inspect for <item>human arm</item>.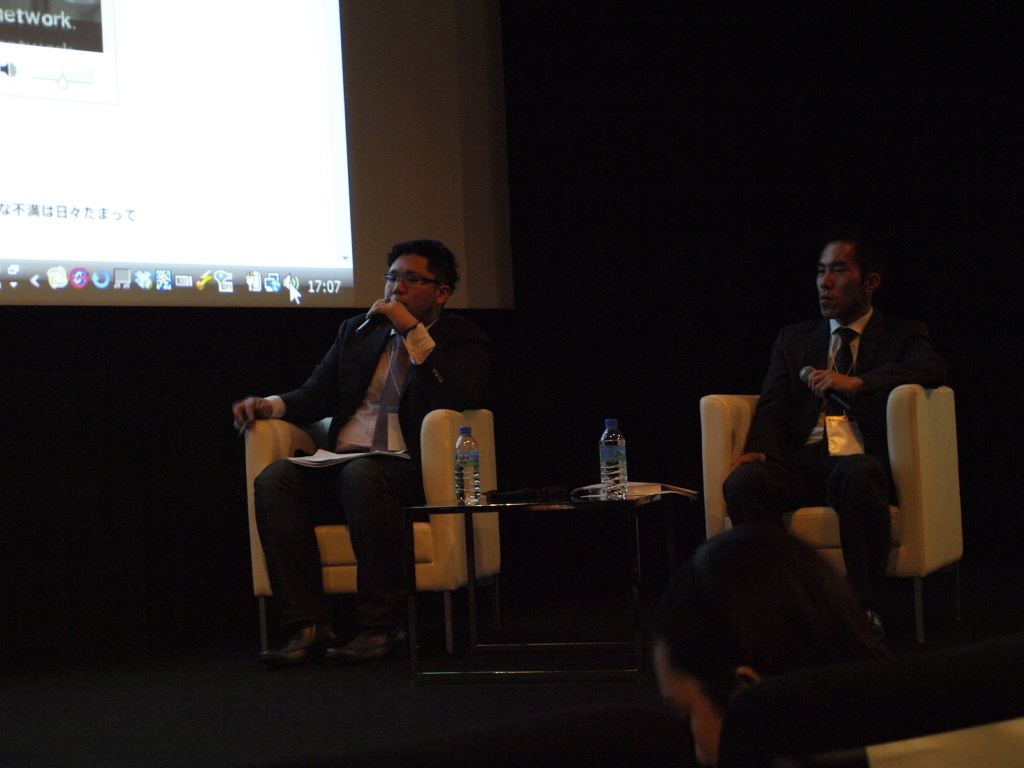
Inspection: select_region(730, 323, 792, 470).
